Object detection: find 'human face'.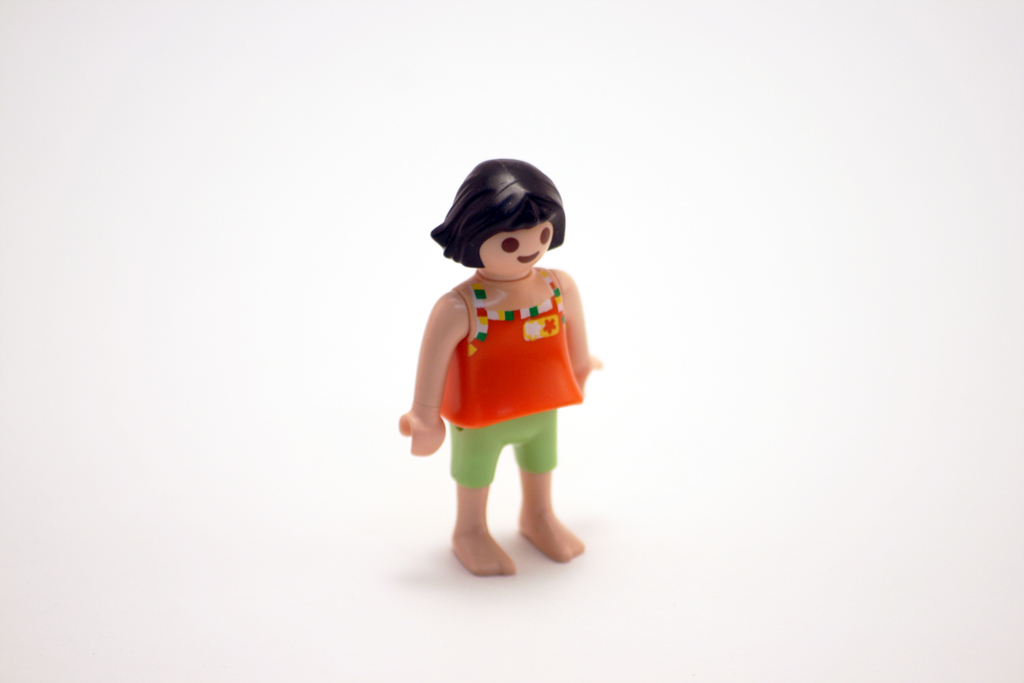
BBox(477, 220, 556, 272).
